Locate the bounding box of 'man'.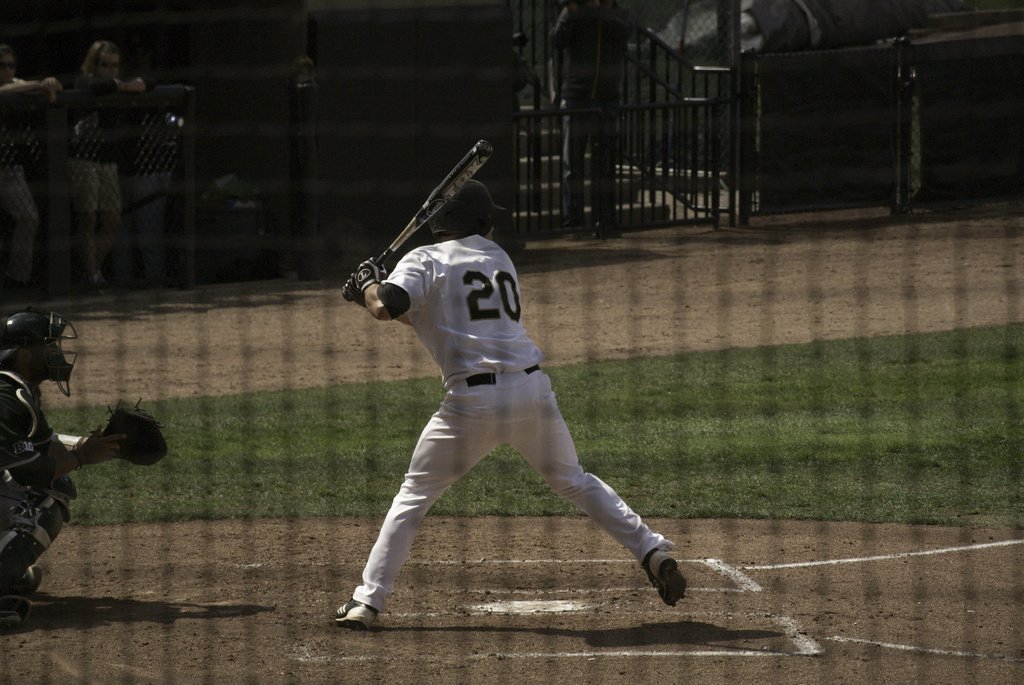
Bounding box: pyautogui.locateOnScreen(542, 0, 612, 237).
